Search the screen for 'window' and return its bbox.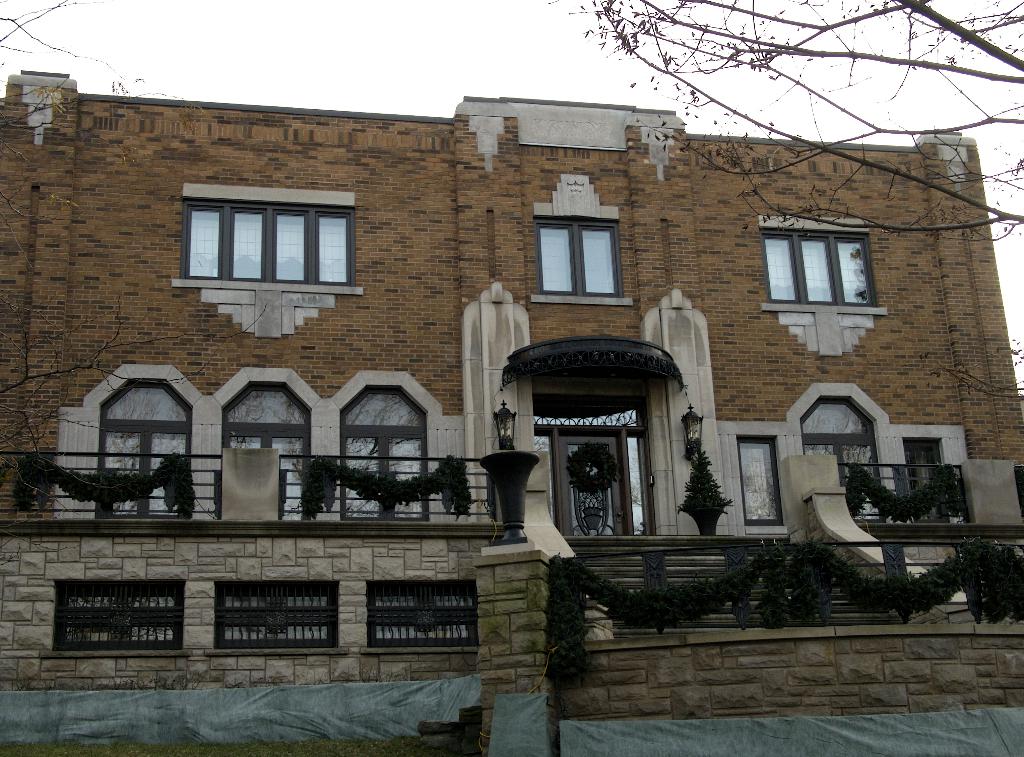
Found: locate(801, 390, 883, 525).
